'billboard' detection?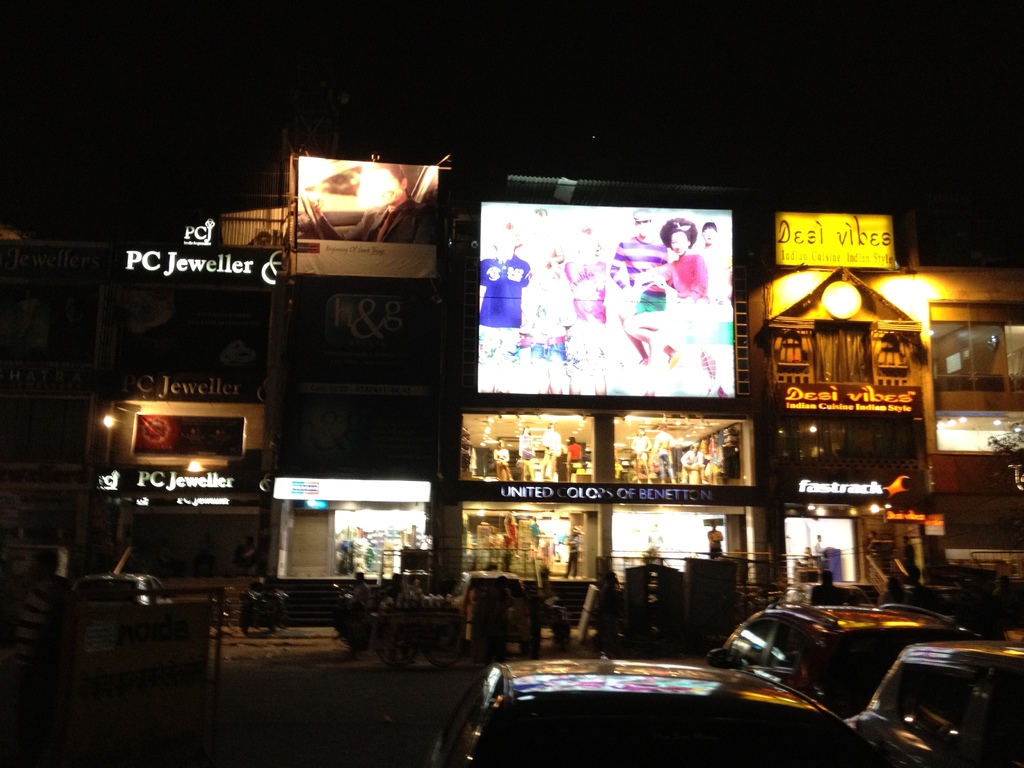
x1=294 y1=156 x2=433 y2=282
